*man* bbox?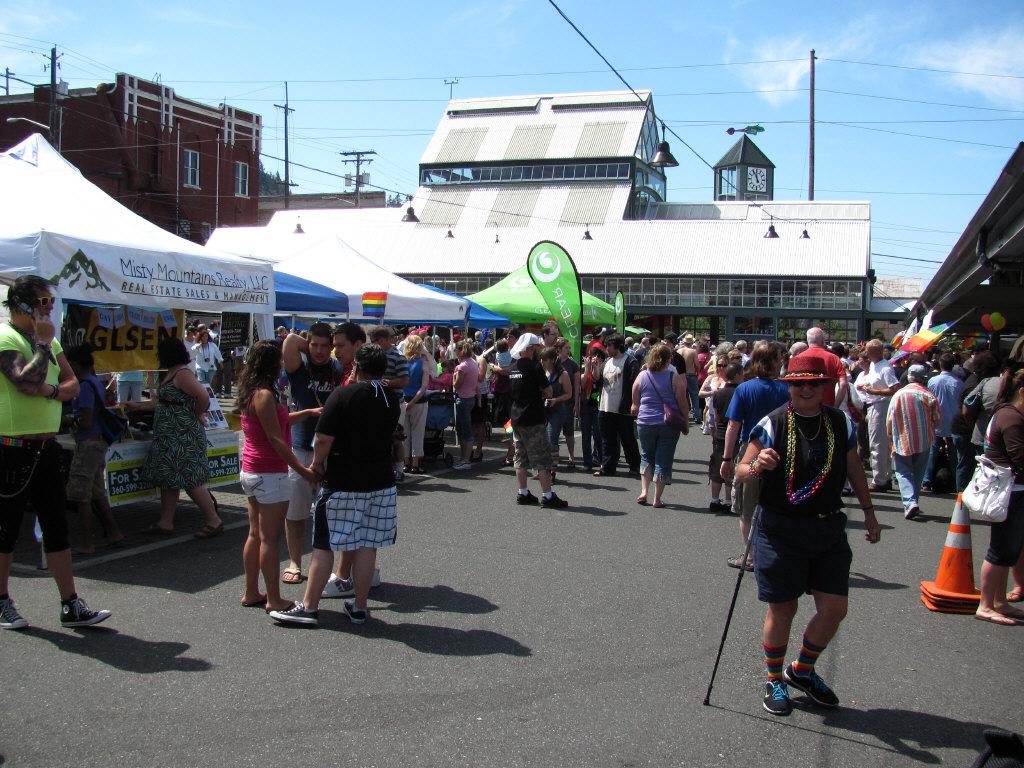
674 333 703 424
